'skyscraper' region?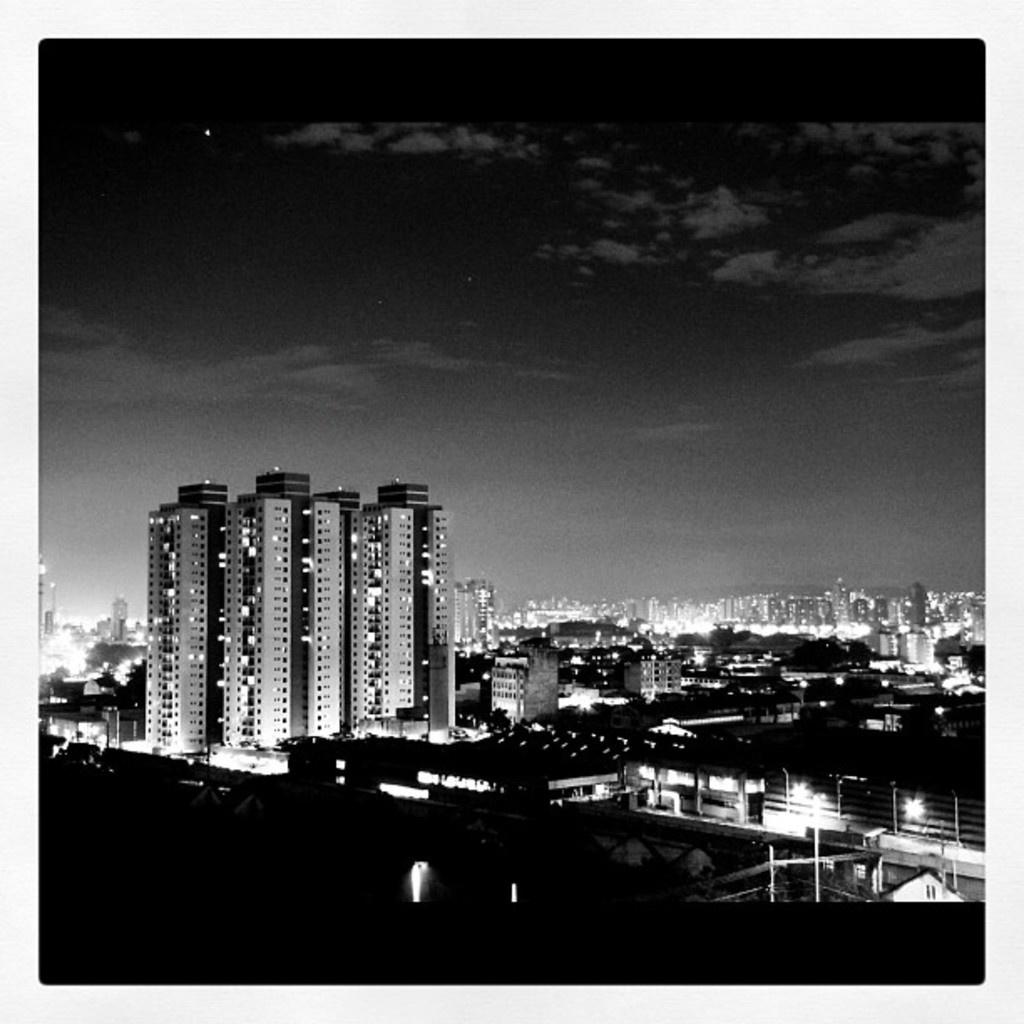
bbox=[353, 480, 447, 728]
